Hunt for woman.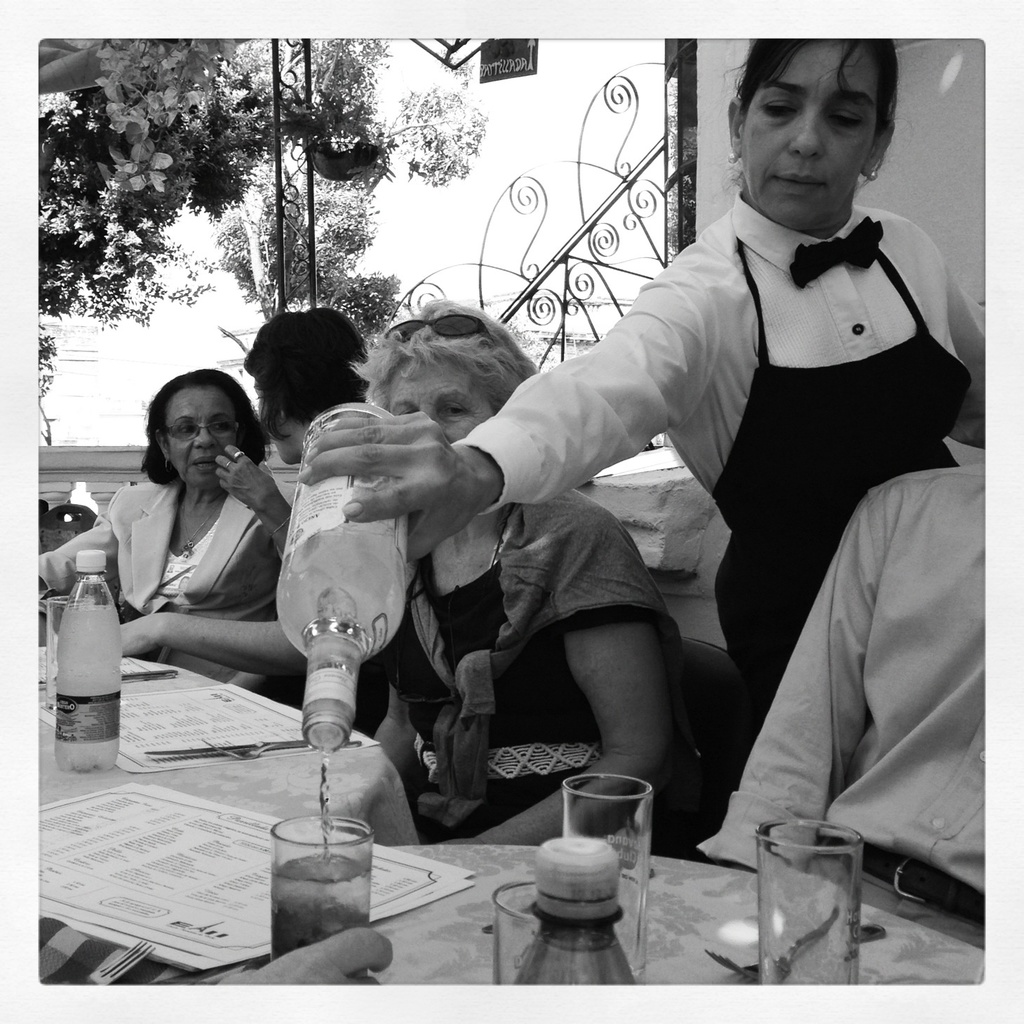
Hunted down at detection(346, 298, 703, 870).
